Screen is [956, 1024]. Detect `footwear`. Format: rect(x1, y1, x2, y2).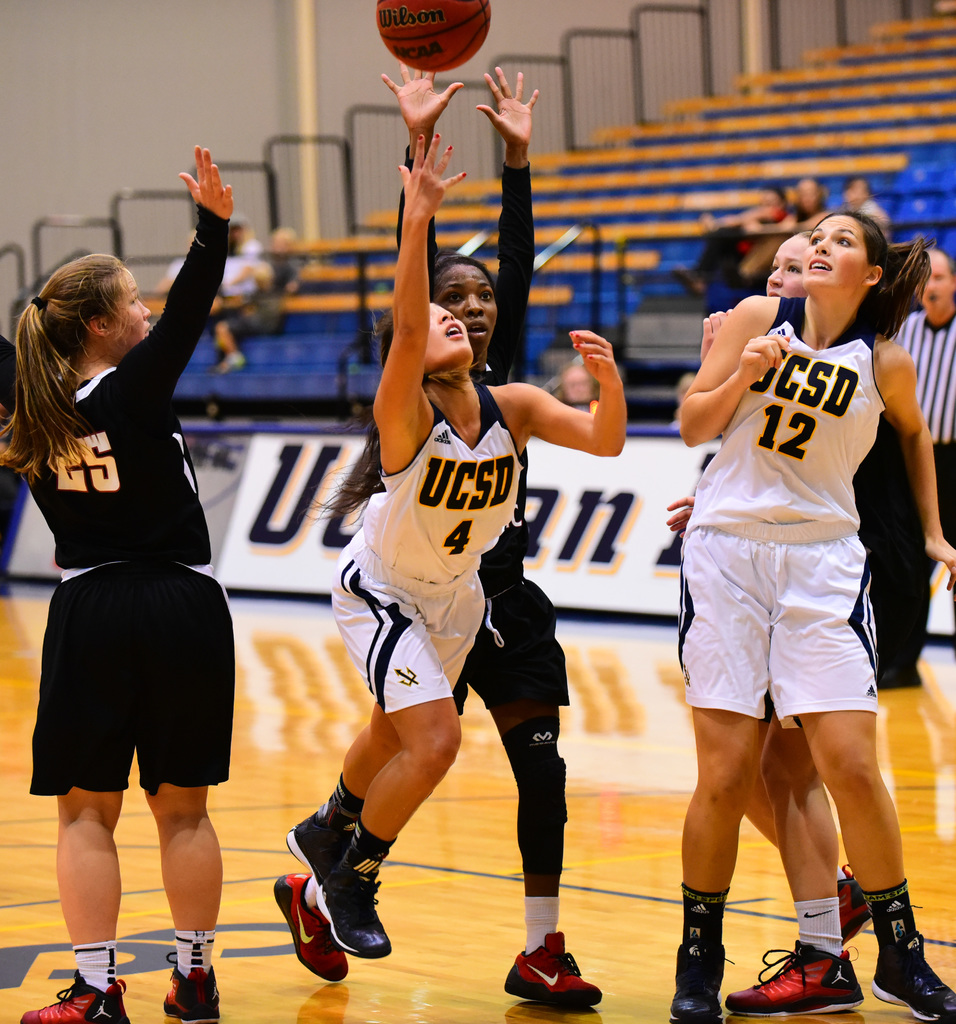
rect(663, 930, 727, 1021).
